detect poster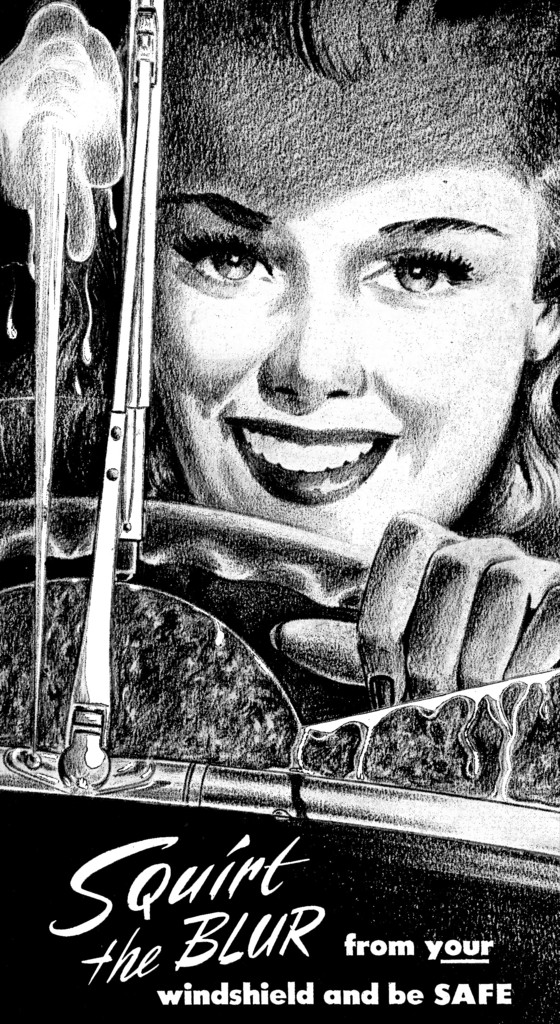
0:0:559:1023
